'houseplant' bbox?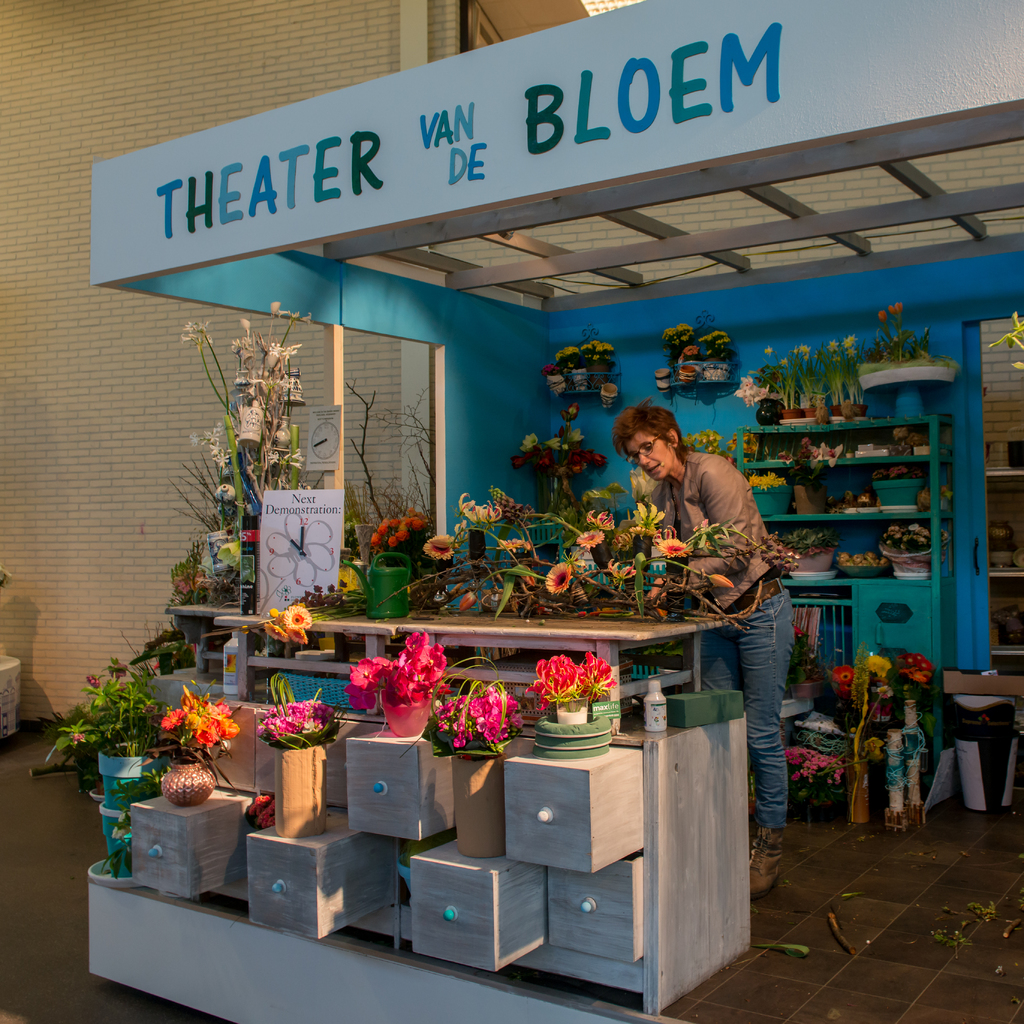
152,680,248,808
